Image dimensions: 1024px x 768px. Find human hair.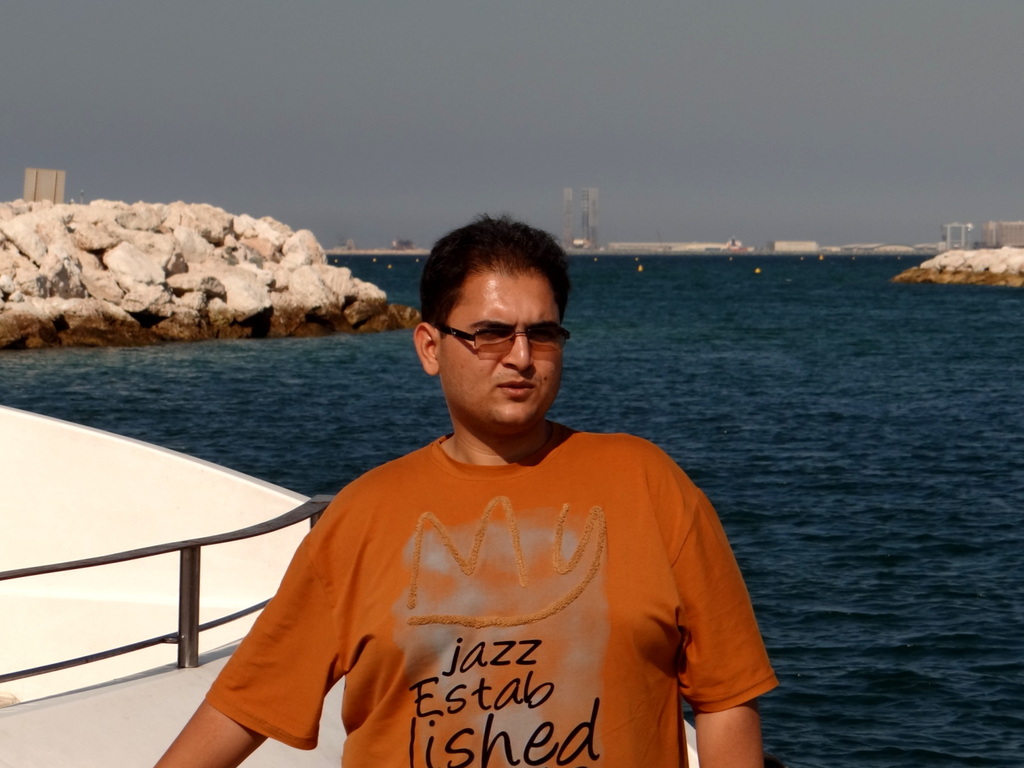
box(426, 227, 562, 333).
